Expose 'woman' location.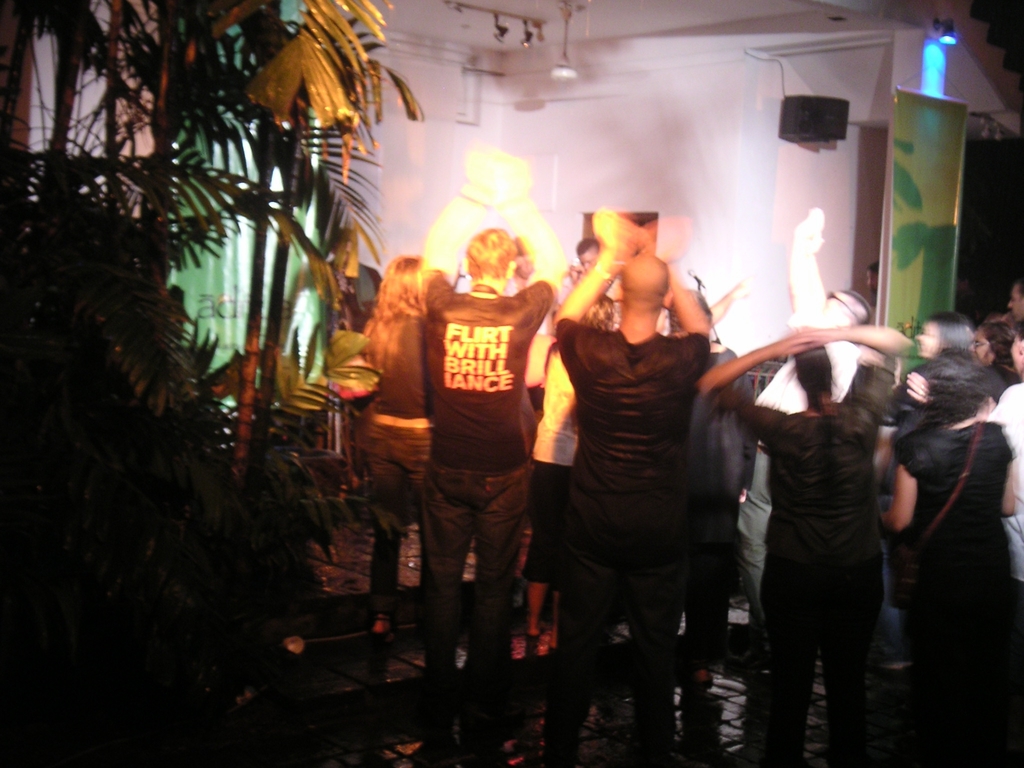
Exposed at [878,349,1018,759].
